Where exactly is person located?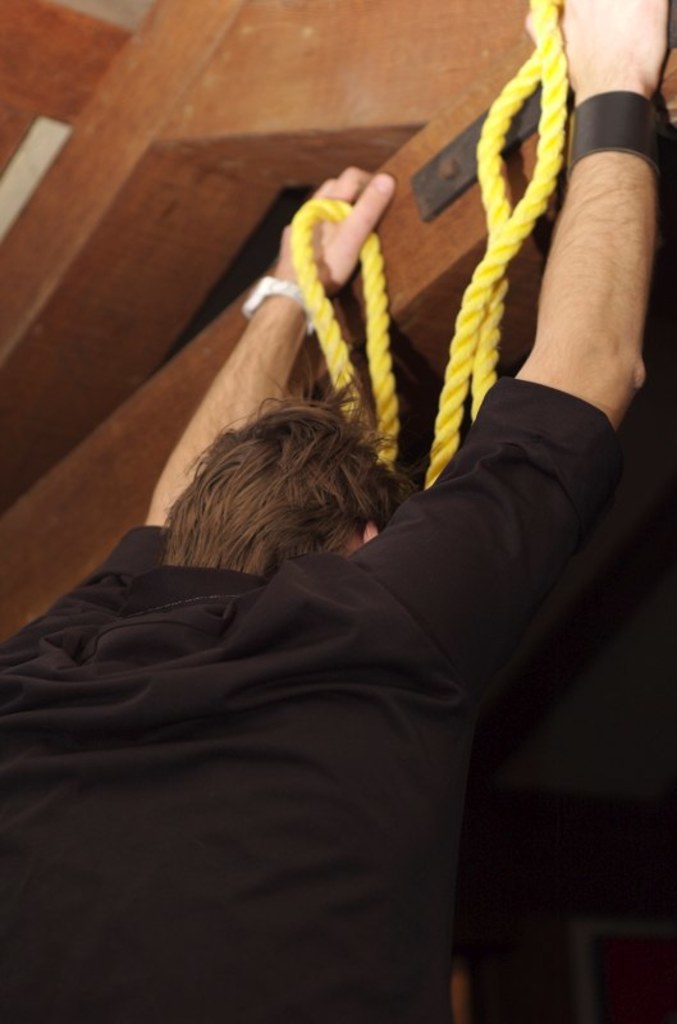
Its bounding box is crop(95, 52, 674, 993).
